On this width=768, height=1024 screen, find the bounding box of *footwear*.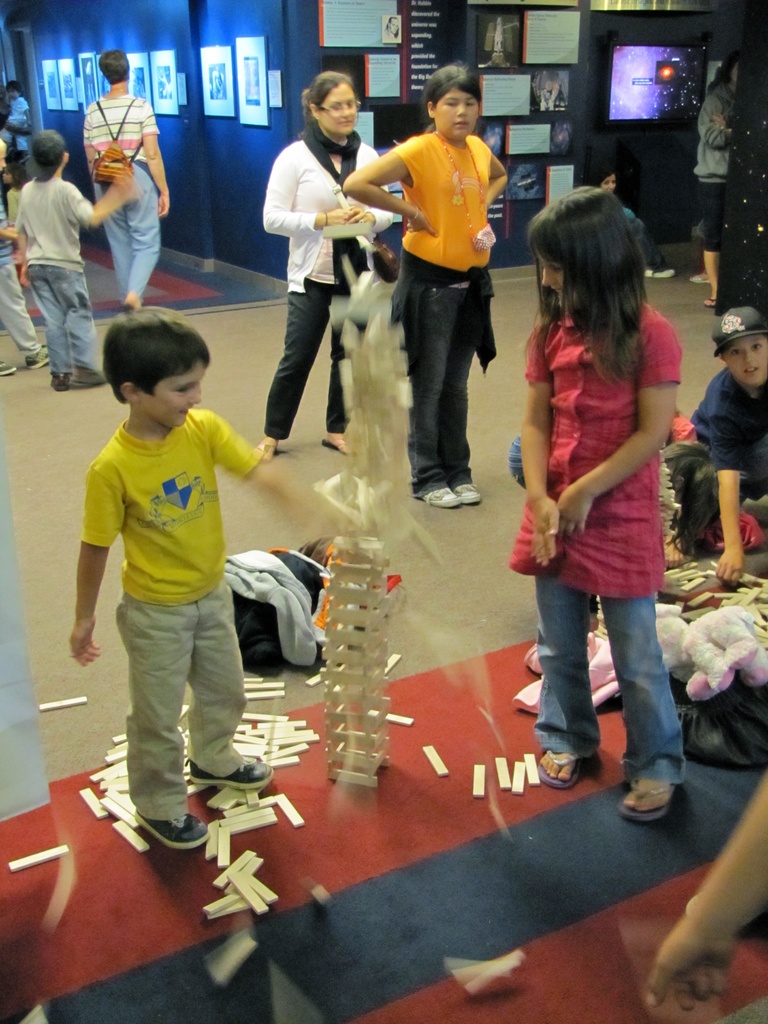
Bounding box: pyautogui.locateOnScreen(184, 762, 278, 789).
